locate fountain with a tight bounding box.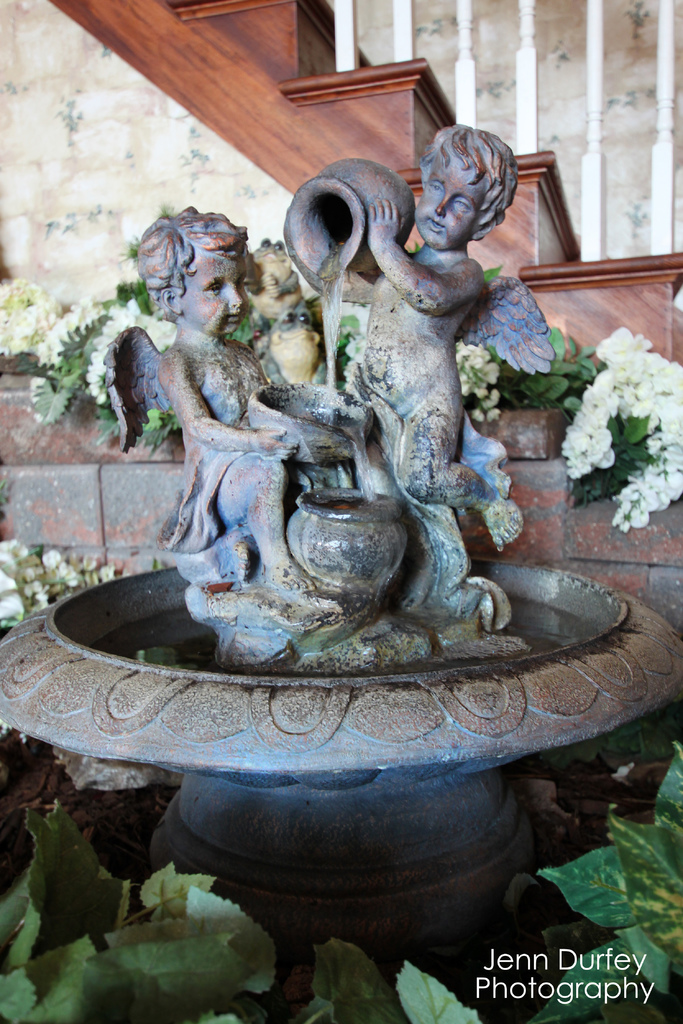
Rect(0, 111, 682, 976).
